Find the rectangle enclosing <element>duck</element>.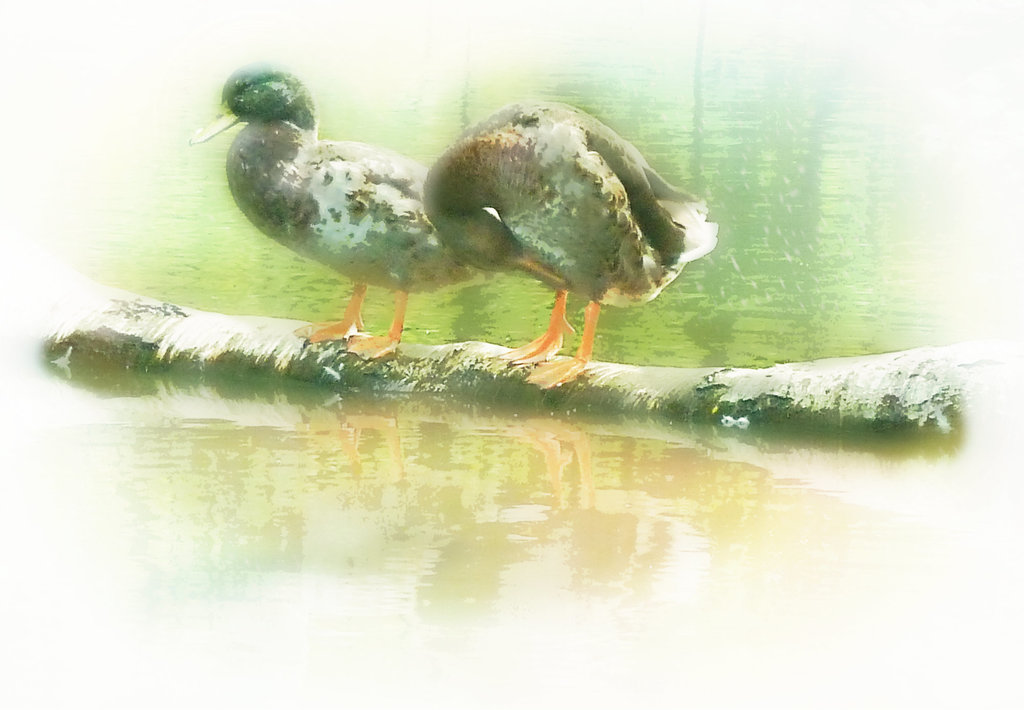
<box>423,104,721,402</box>.
